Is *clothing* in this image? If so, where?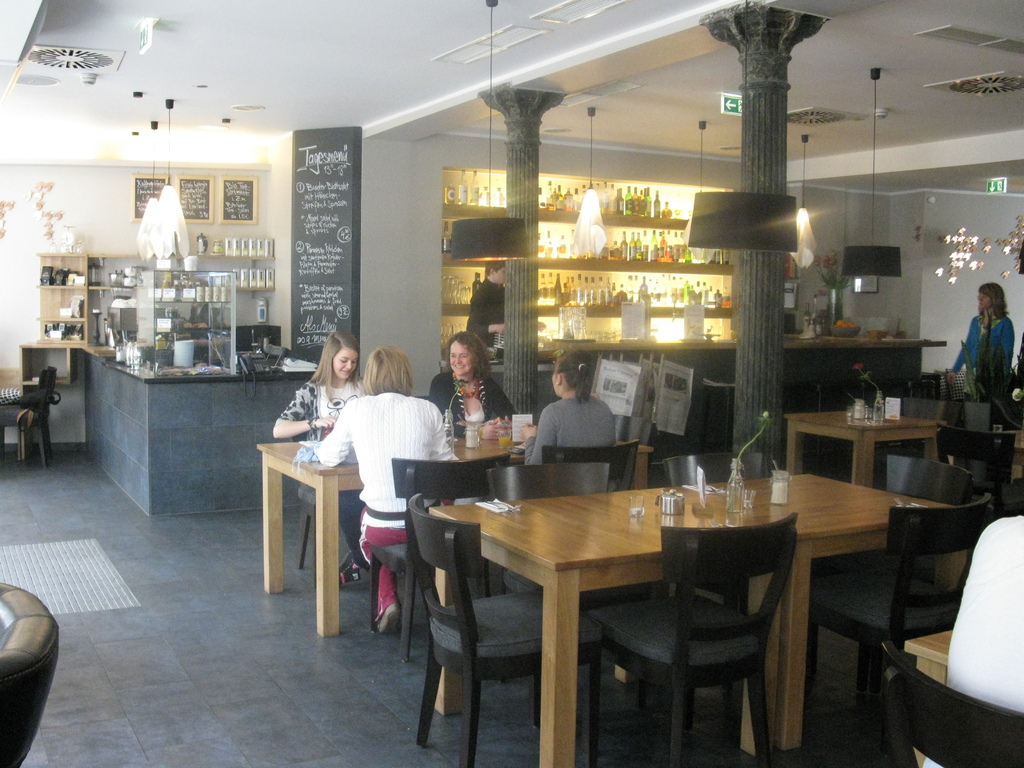
Yes, at [279,371,360,438].
